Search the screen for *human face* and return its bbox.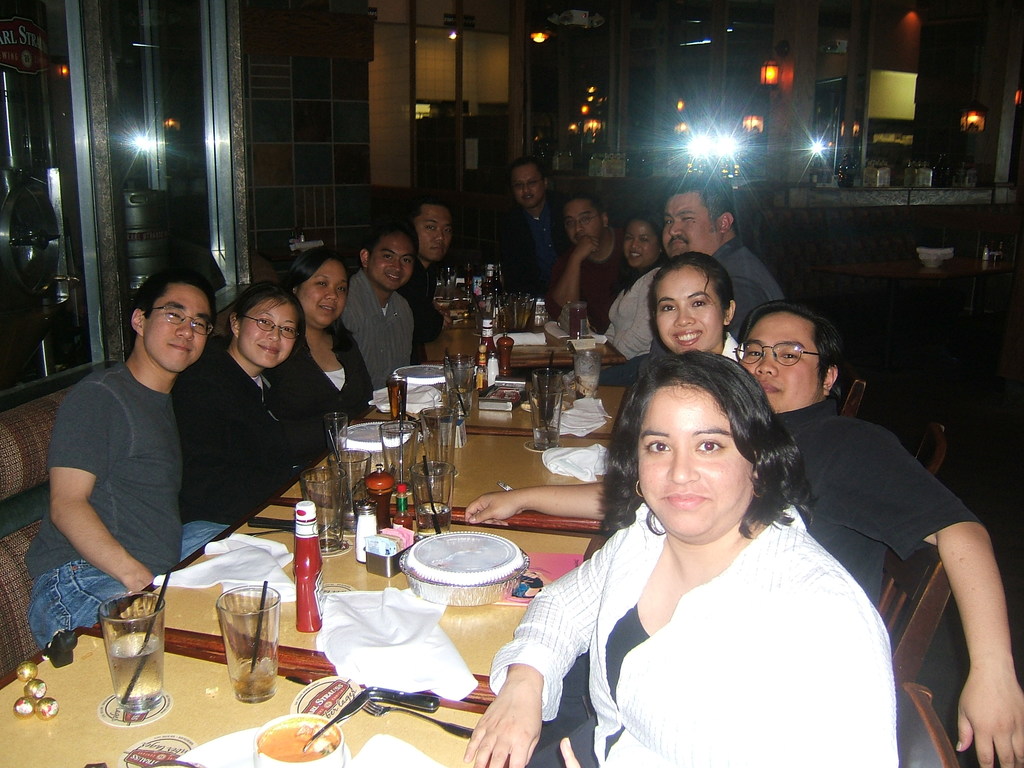
Found: <box>660,194,712,256</box>.
